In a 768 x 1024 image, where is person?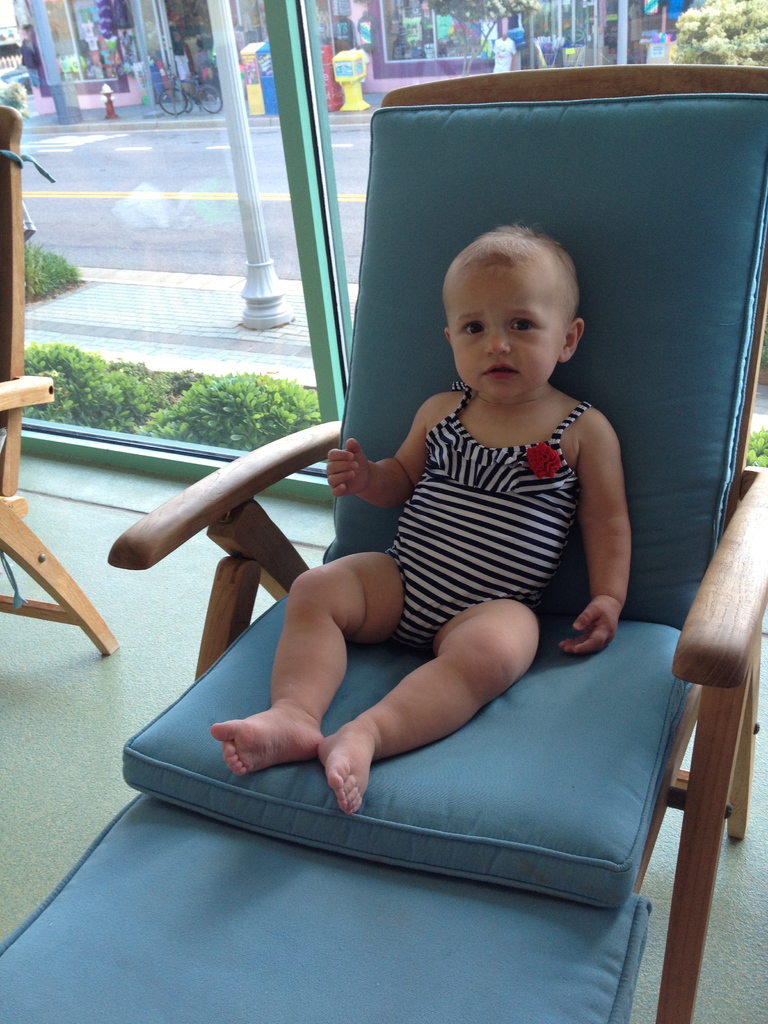
select_region(209, 221, 634, 817).
